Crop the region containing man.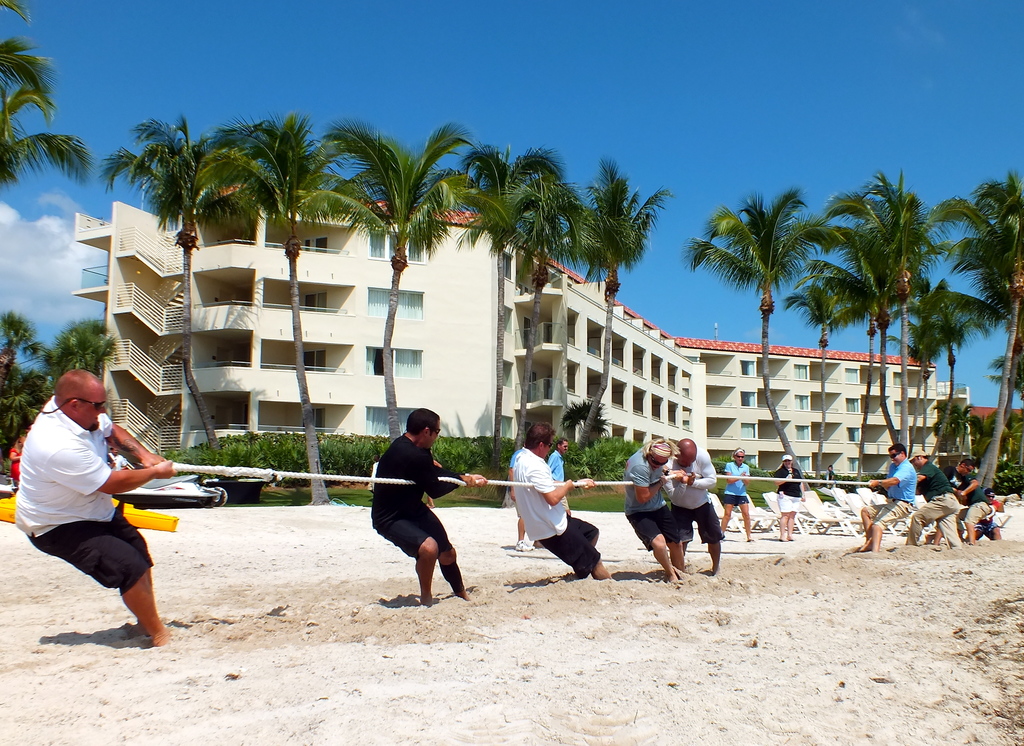
Crop region: detection(545, 439, 572, 520).
